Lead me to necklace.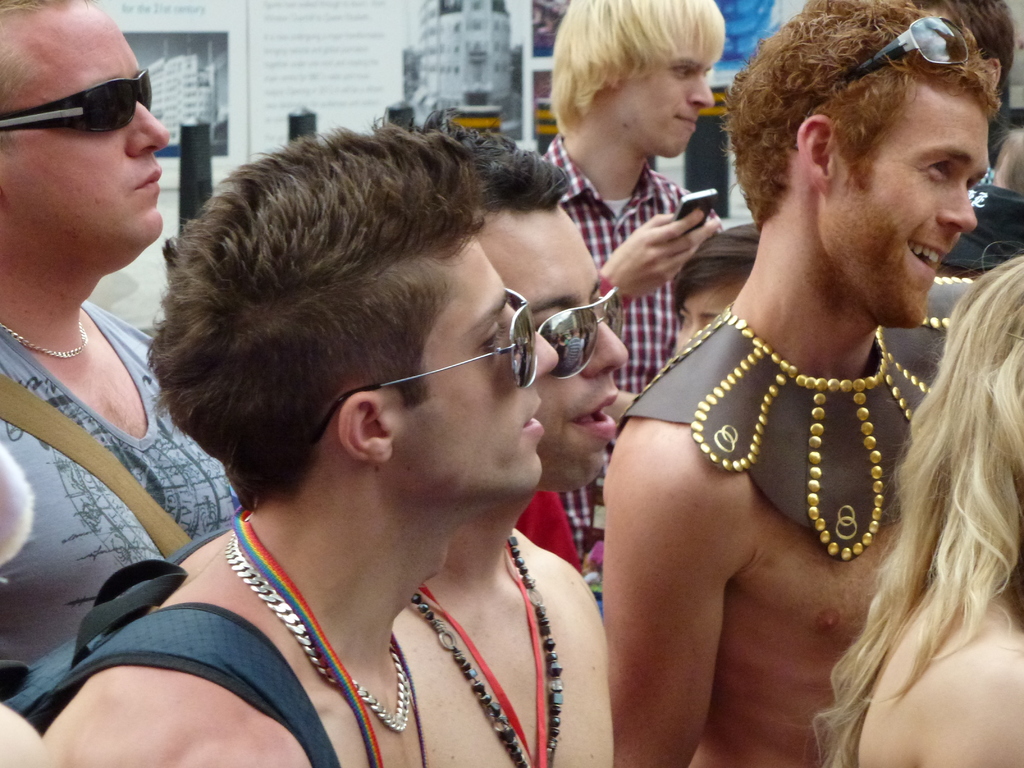
Lead to Rect(412, 535, 566, 767).
